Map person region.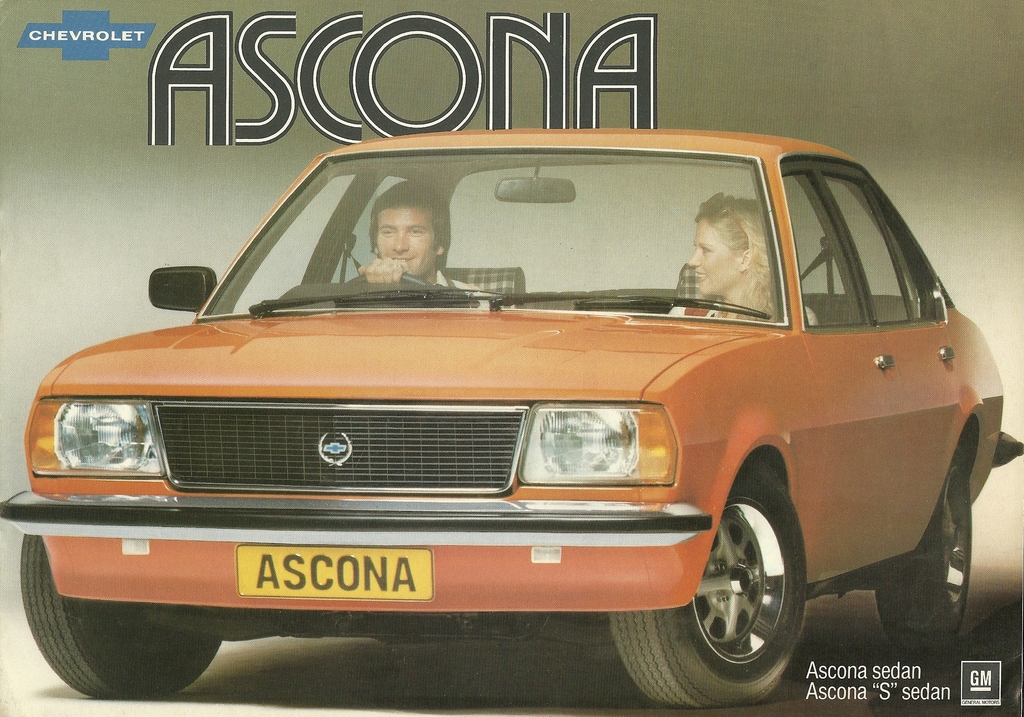
Mapped to [356, 188, 495, 307].
